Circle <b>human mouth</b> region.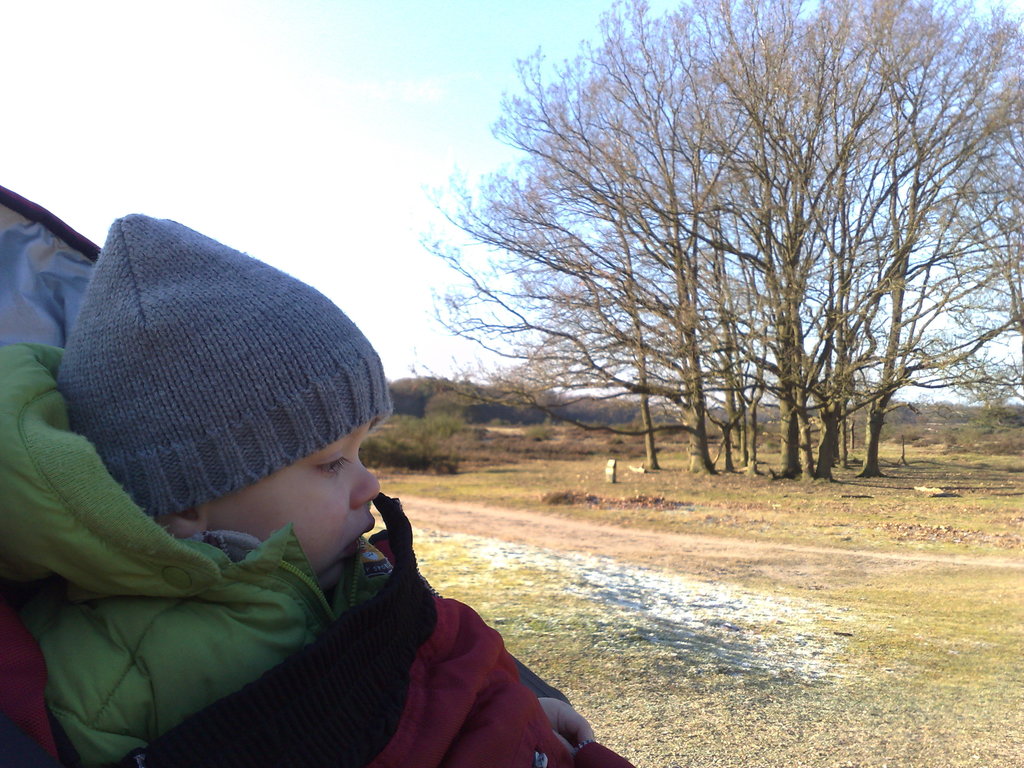
Region: [left=345, top=522, right=376, bottom=561].
